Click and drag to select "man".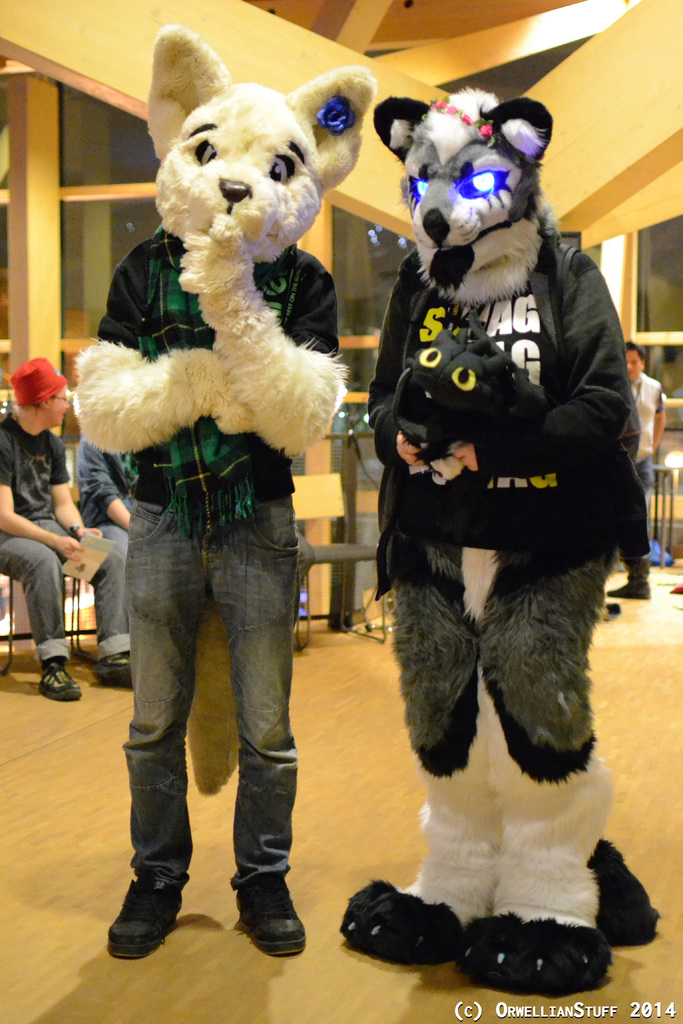
Selection: l=621, t=342, r=669, b=541.
